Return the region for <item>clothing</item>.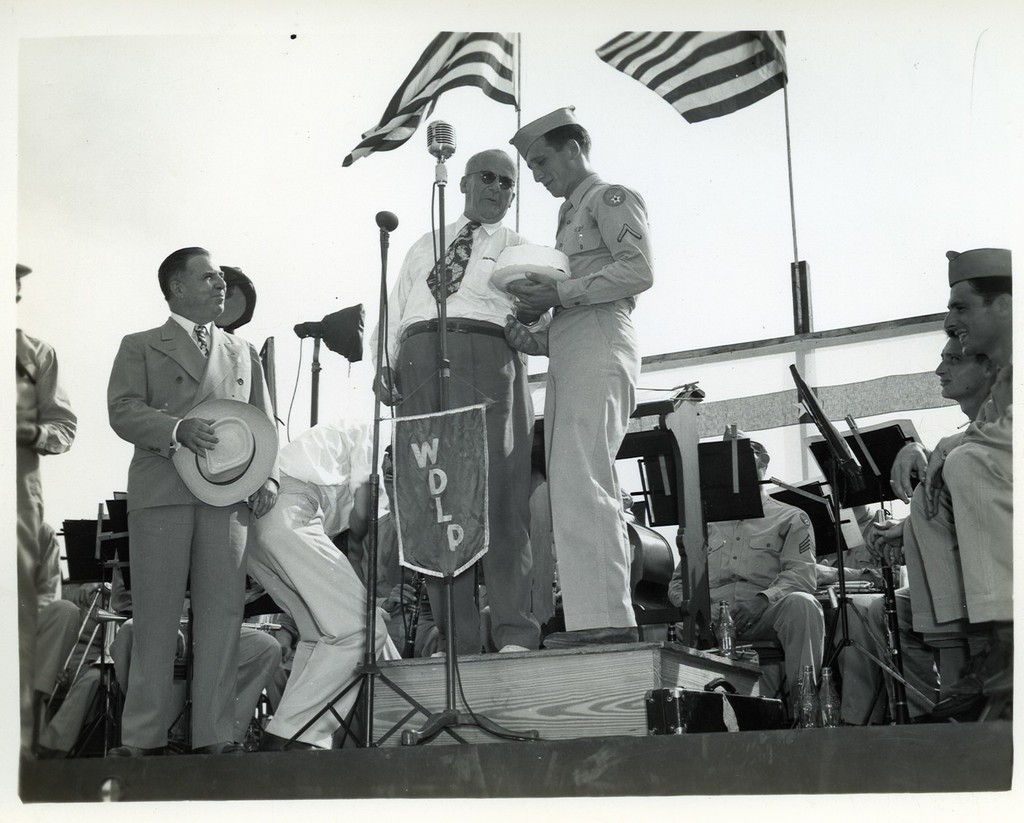
372, 212, 541, 649.
